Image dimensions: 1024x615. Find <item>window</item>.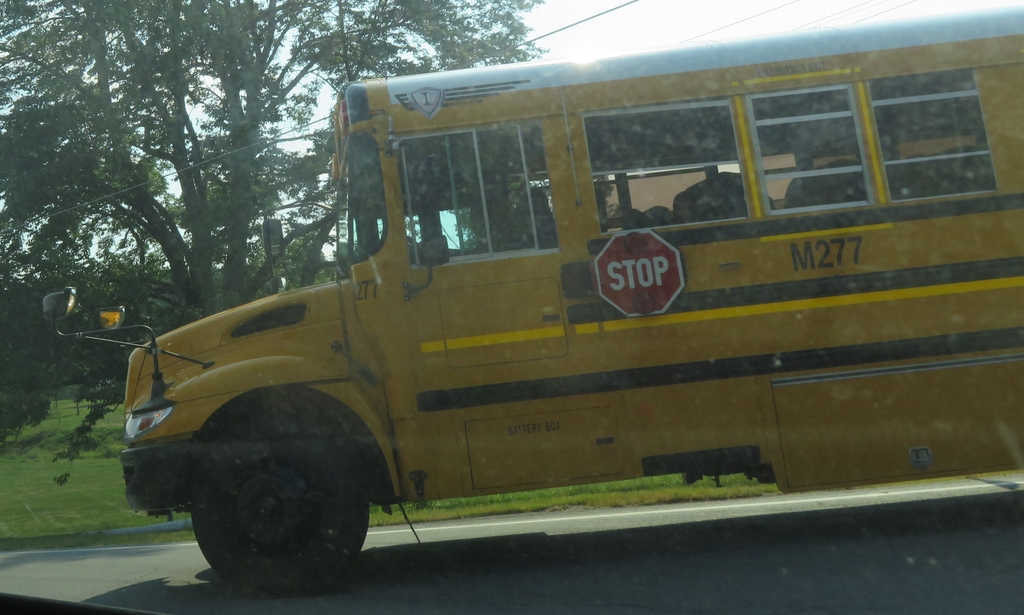
[left=394, top=118, right=554, bottom=269].
